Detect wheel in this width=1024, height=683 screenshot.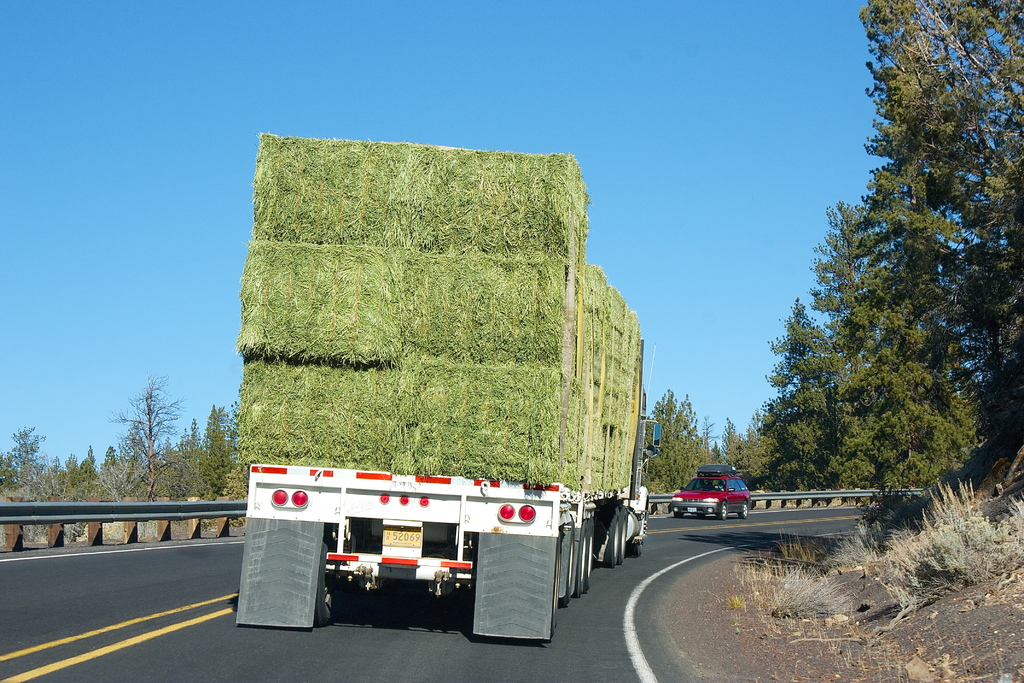
Detection: x1=572, y1=522, x2=584, y2=595.
